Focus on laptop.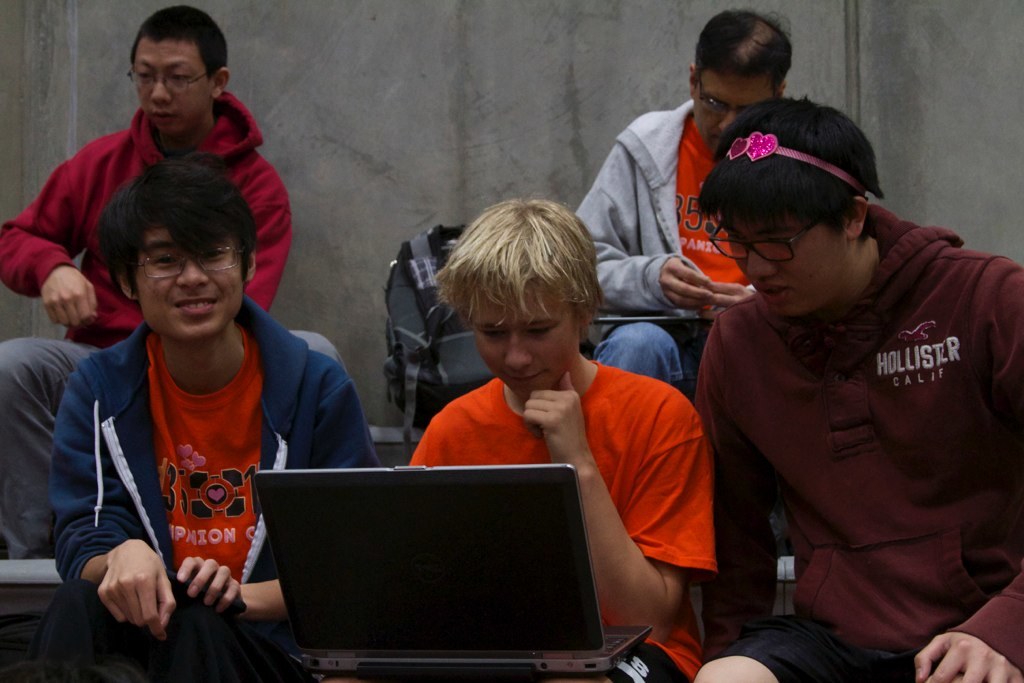
Focused at {"x1": 232, "y1": 465, "x2": 628, "y2": 672}.
